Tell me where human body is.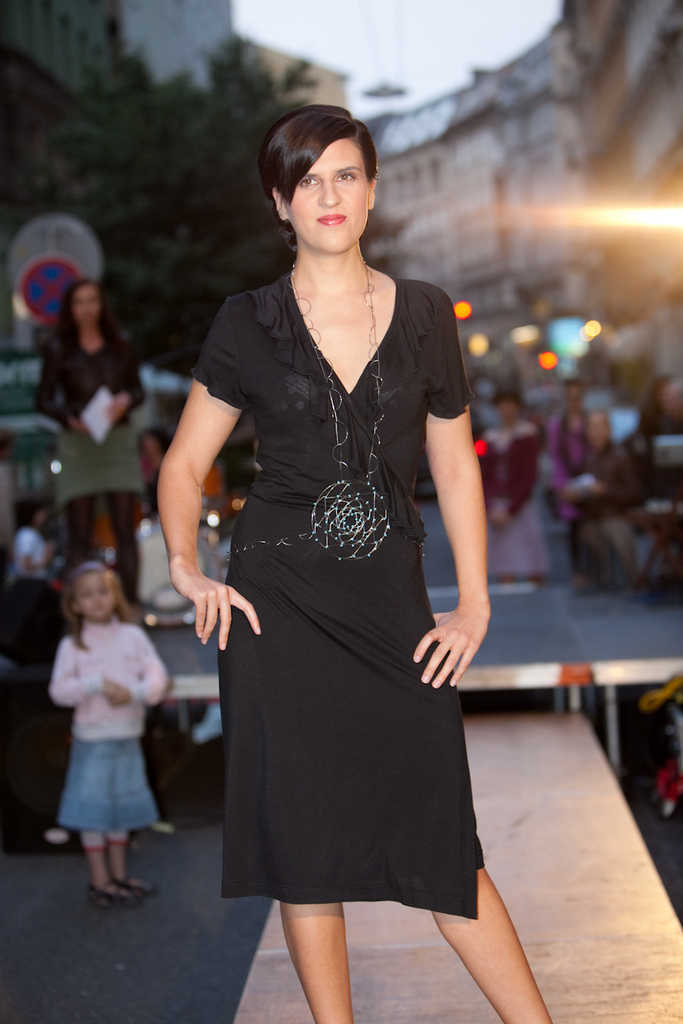
human body is at BBox(161, 47, 499, 1023).
